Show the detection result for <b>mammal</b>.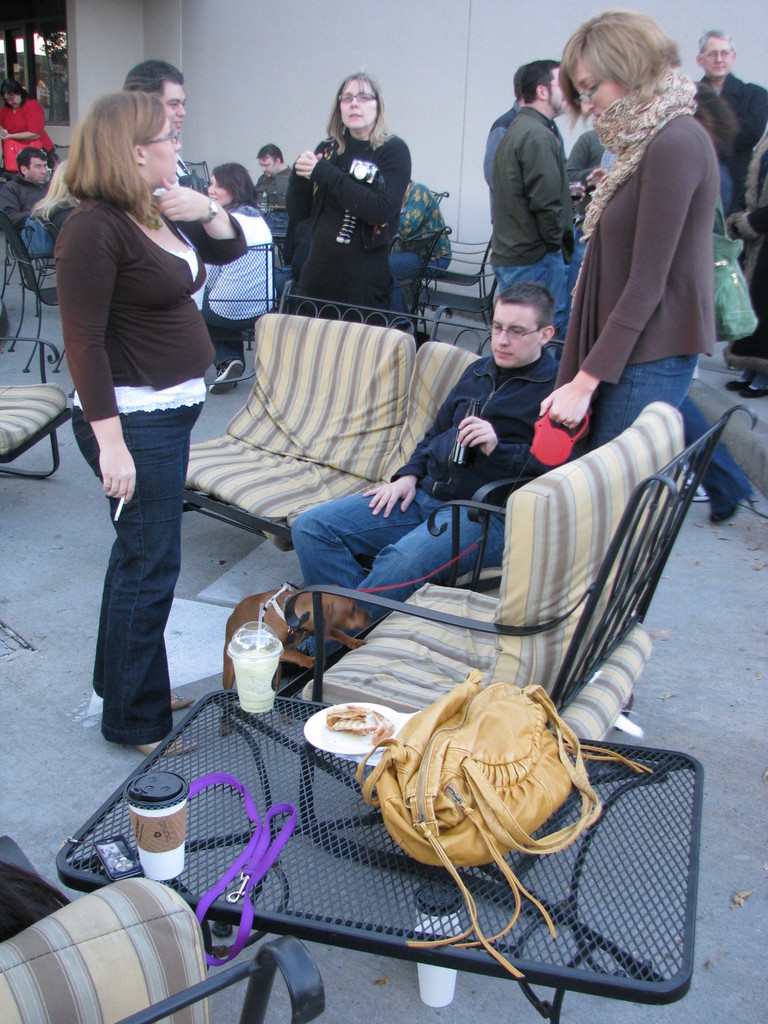
bbox=[490, 61, 569, 354].
